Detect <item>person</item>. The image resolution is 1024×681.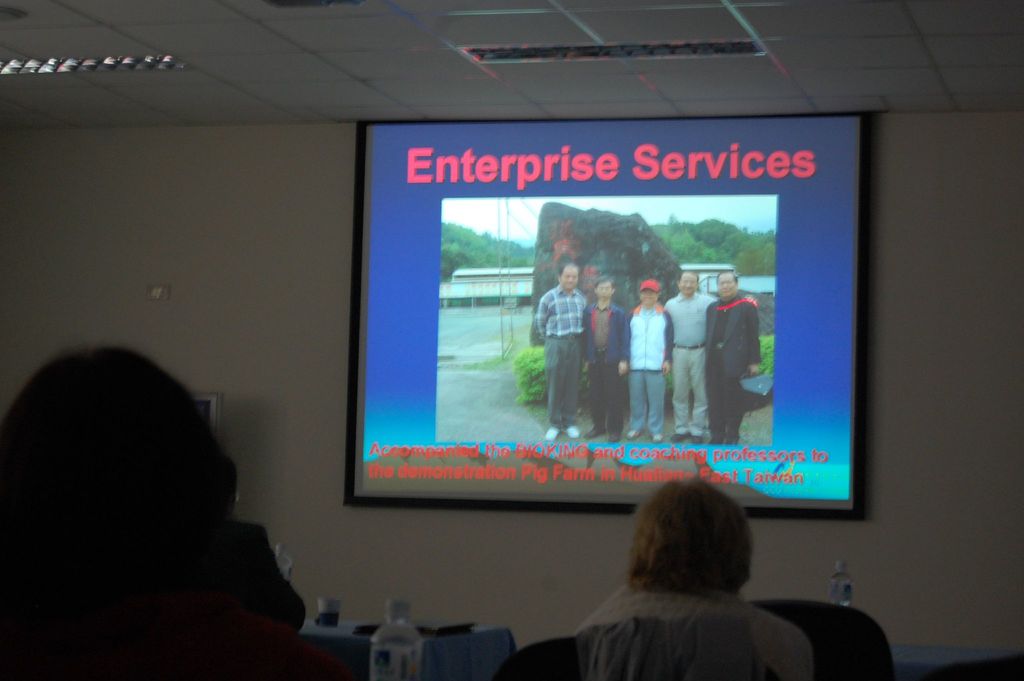
{"x1": 580, "y1": 277, "x2": 632, "y2": 443}.
